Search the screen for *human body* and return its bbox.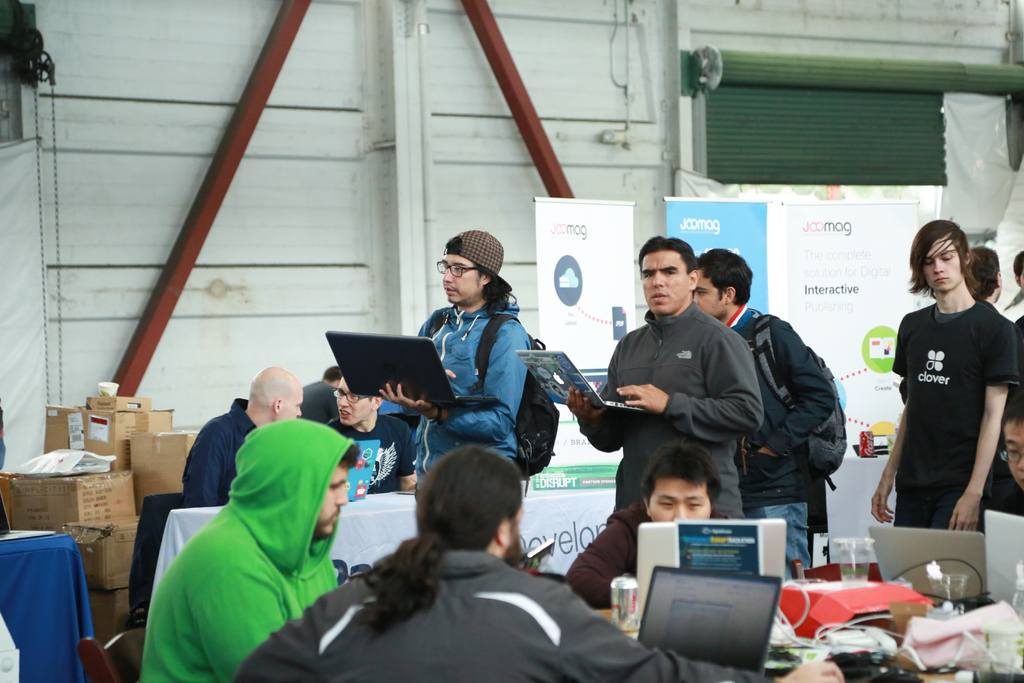
Found: (320, 404, 416, 493).
